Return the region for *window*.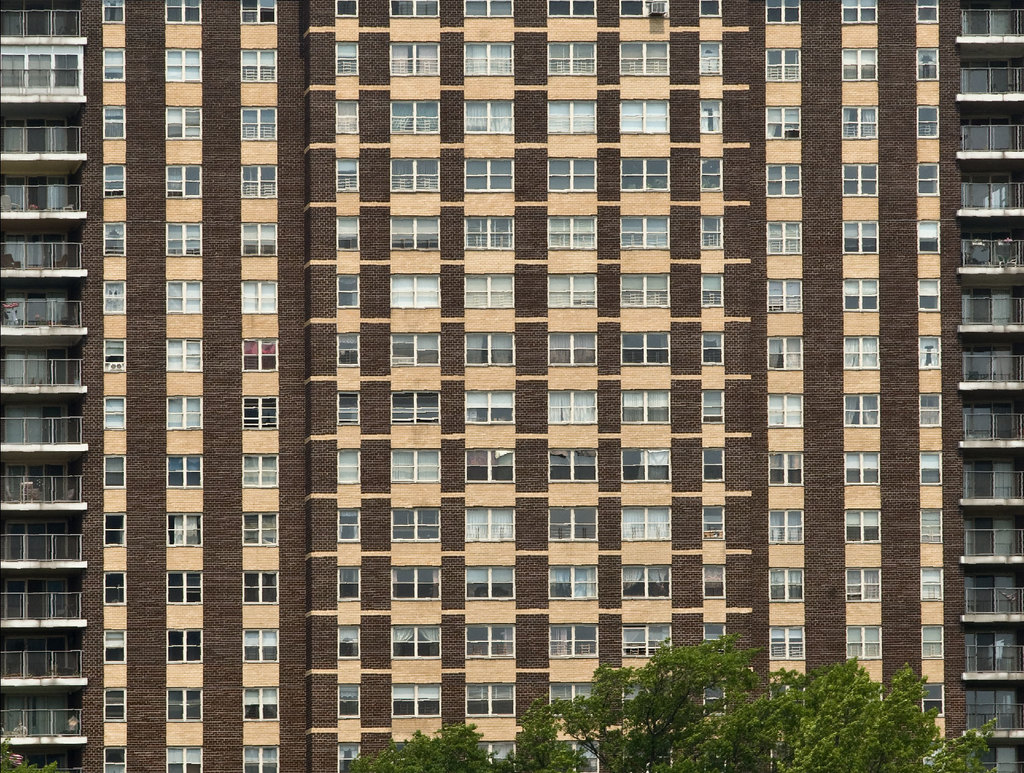
770 567 804 605.
